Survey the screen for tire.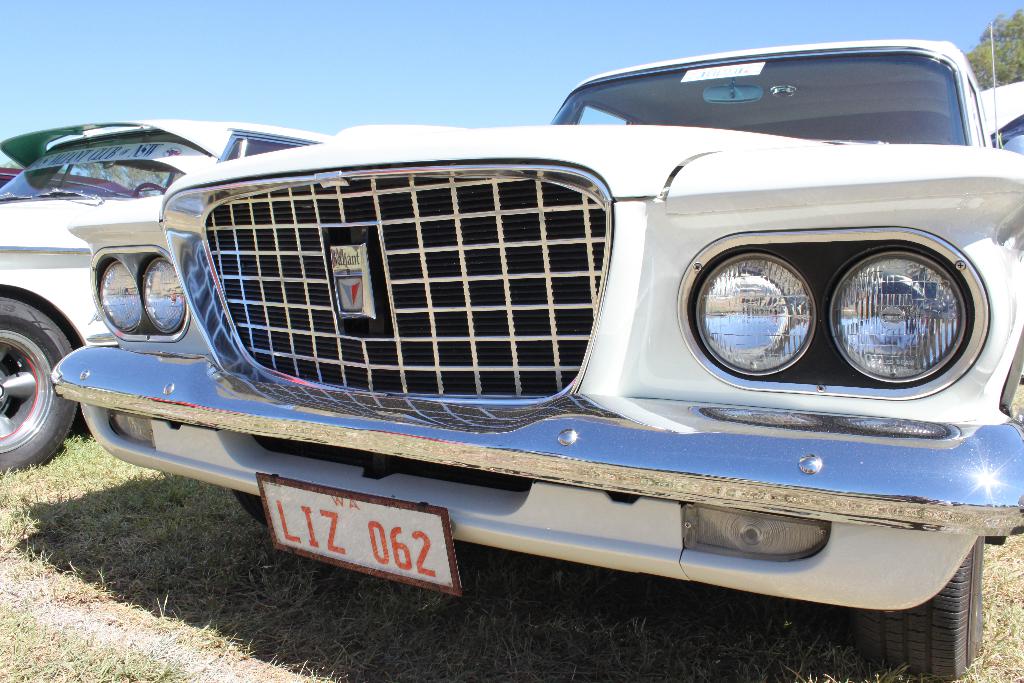
Survey found: <region>848, 544, 995, 670</region>.
